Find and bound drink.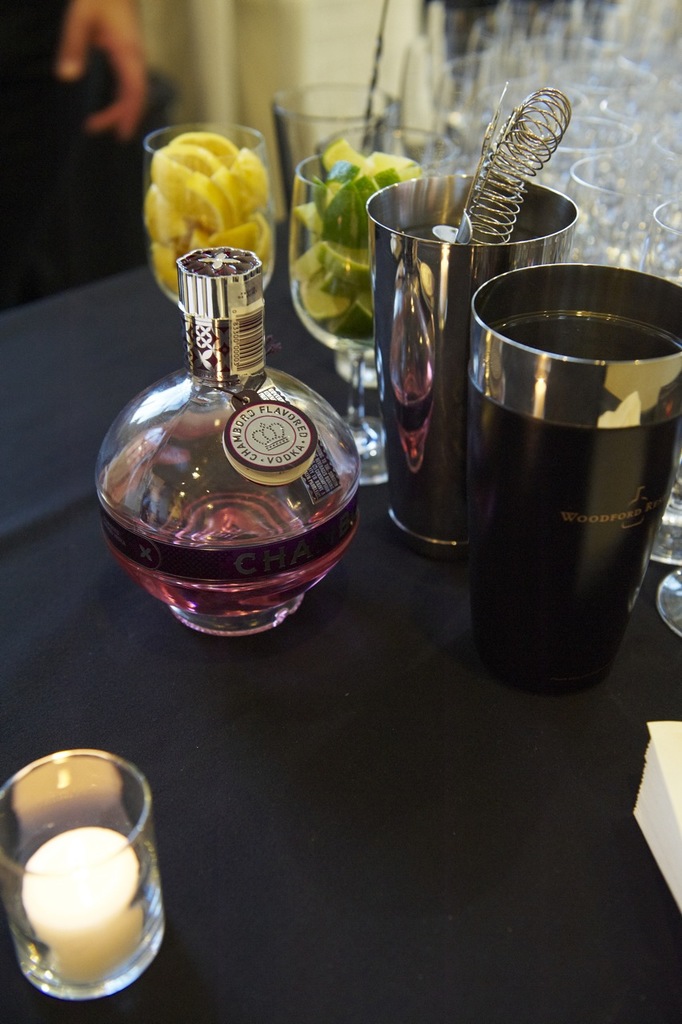
Bound: rect(91, 405, 363, 623).
